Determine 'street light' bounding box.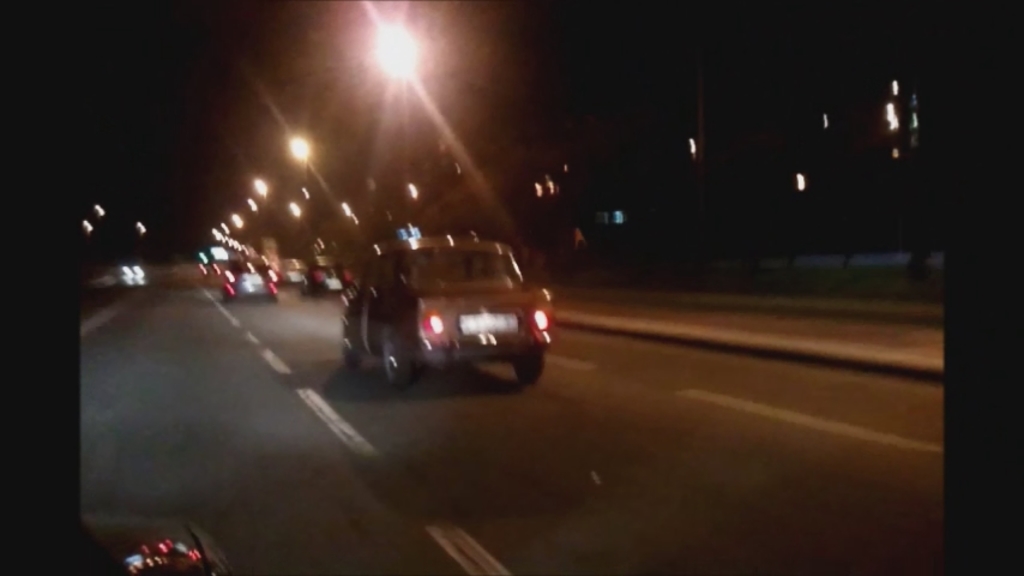
Determined: <region>362, 4, 428, 222</region>.
